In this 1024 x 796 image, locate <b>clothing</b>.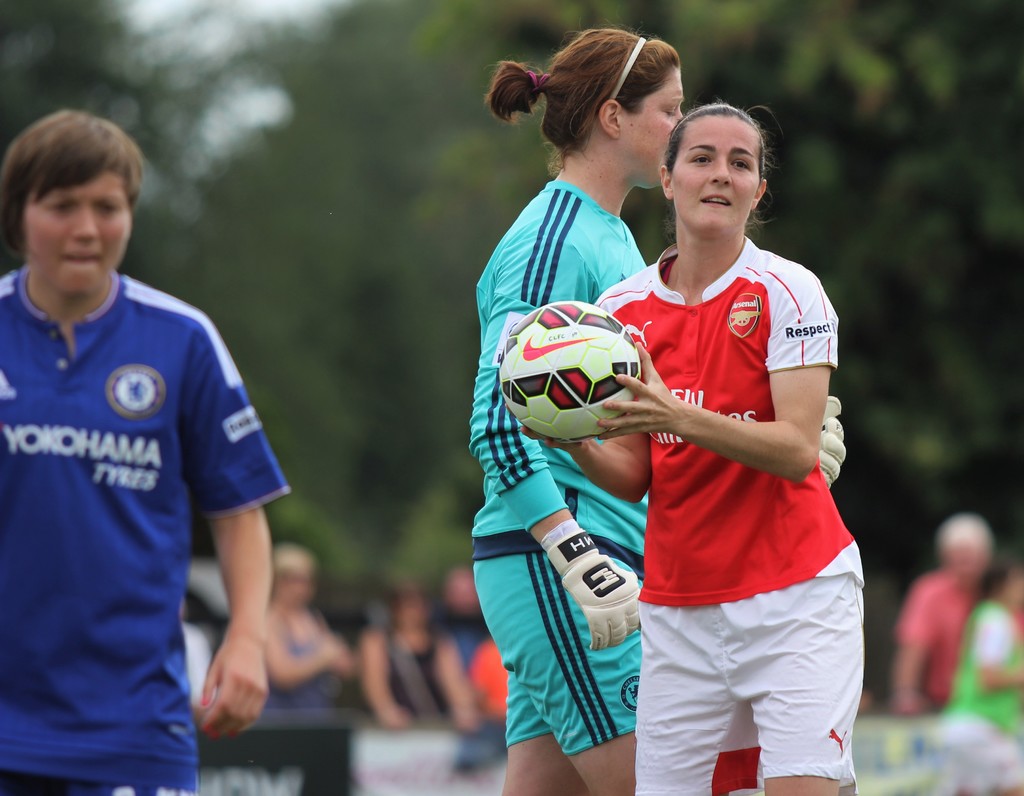
Bounding box: bbox=[465, 178, 659, 765].
